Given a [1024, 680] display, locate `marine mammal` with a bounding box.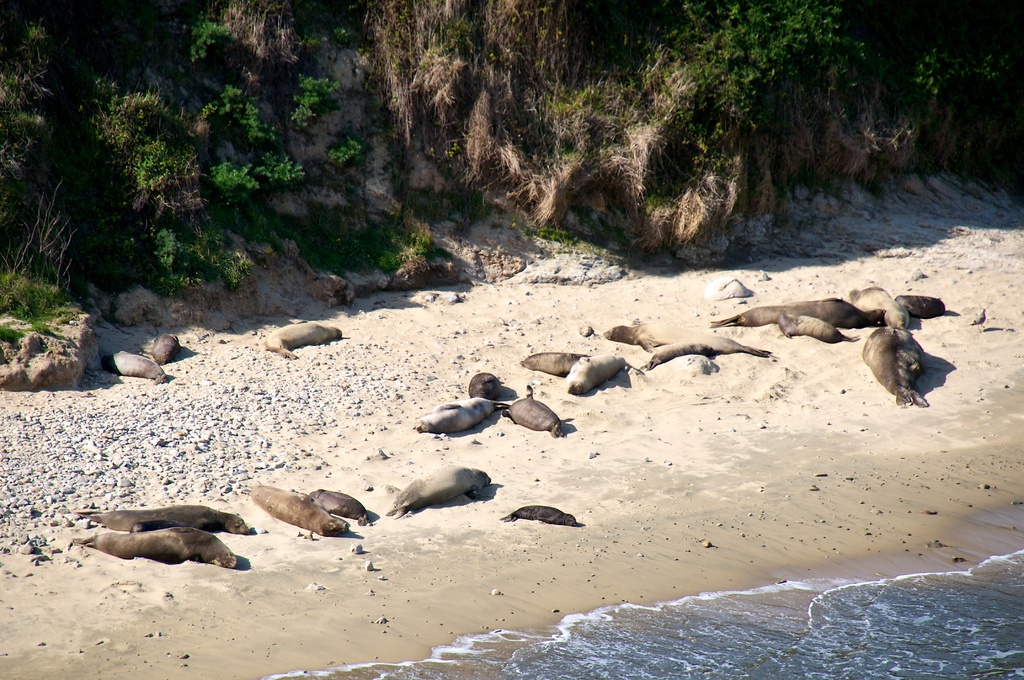
Located: 147, 332, 180, 365.
